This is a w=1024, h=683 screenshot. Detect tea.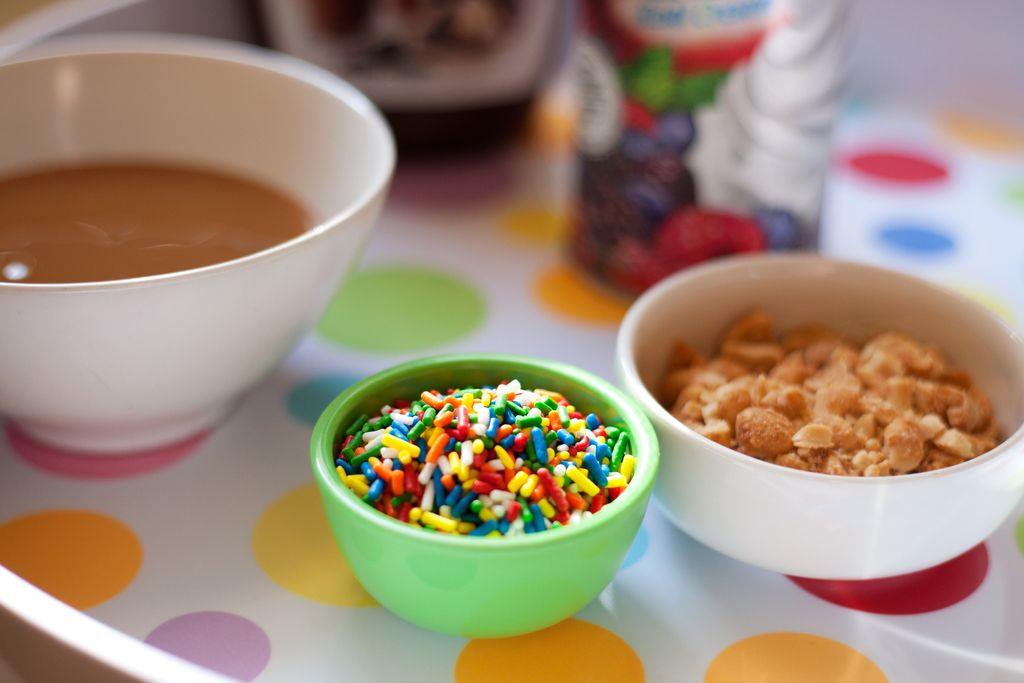
bbox=(0, 164, 314, 281).
